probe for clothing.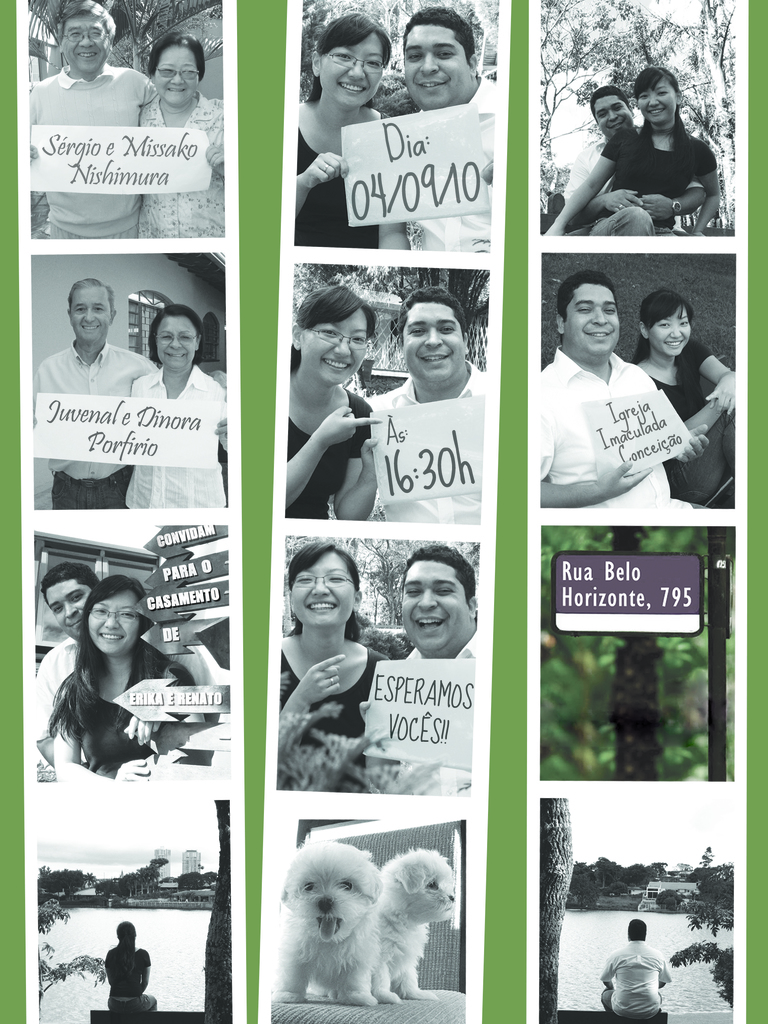
Probe result: [x1=280, y1=646, x2=387, y2=798].
